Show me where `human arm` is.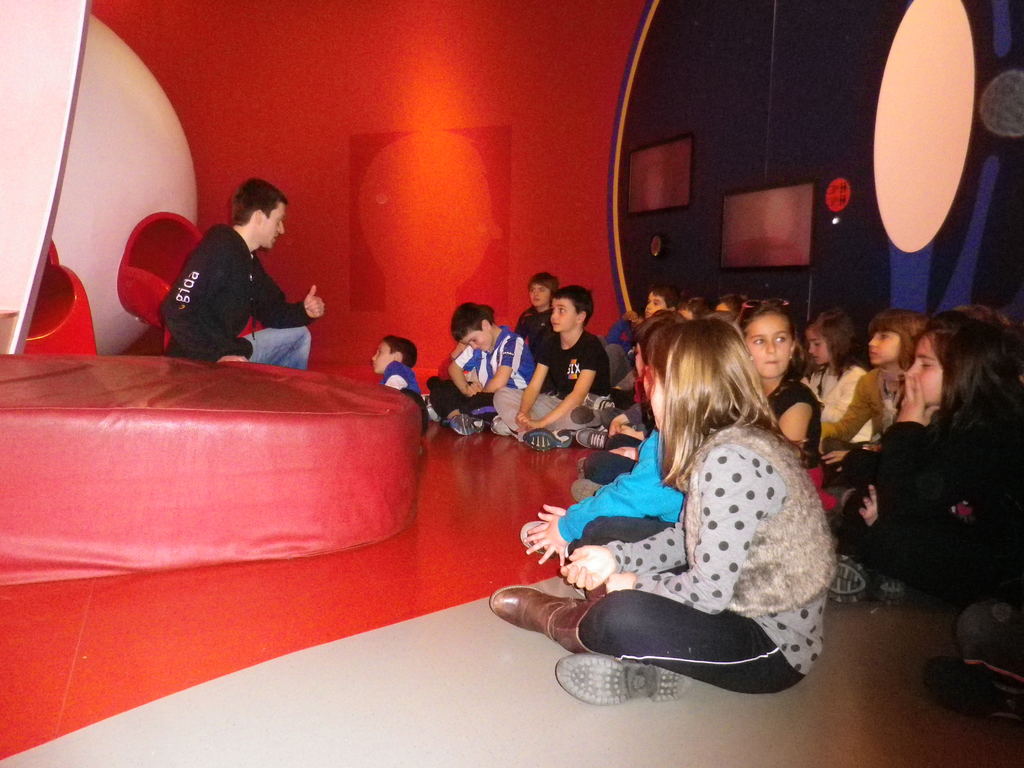
`human arm` is at [775, 392, 815, 445].
